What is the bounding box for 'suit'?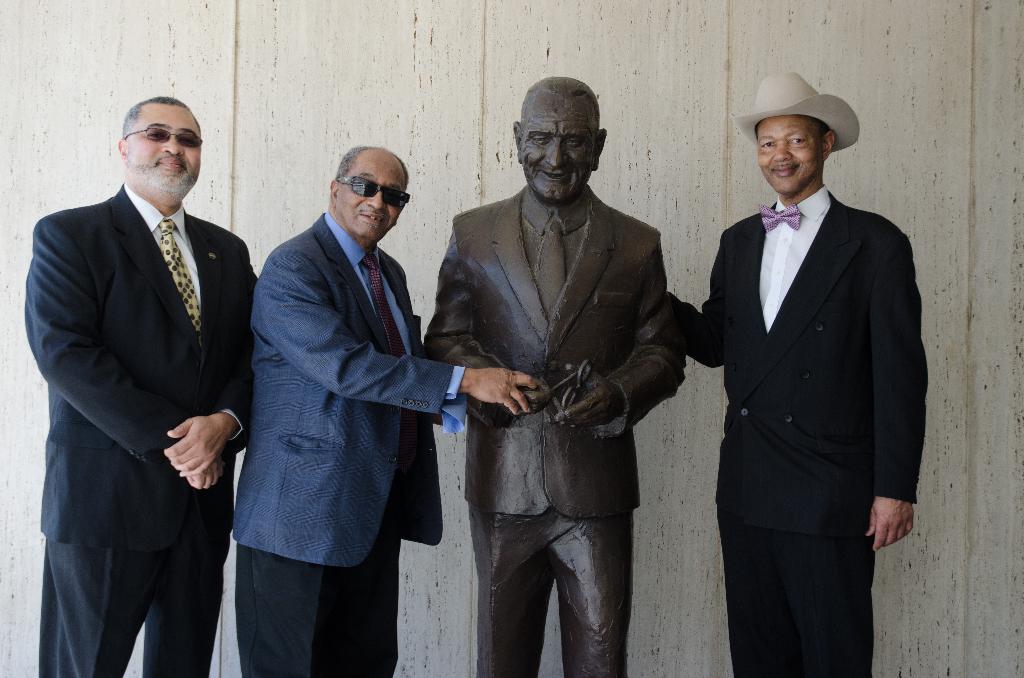
left=424, top=182, right=689, bottom=677.
